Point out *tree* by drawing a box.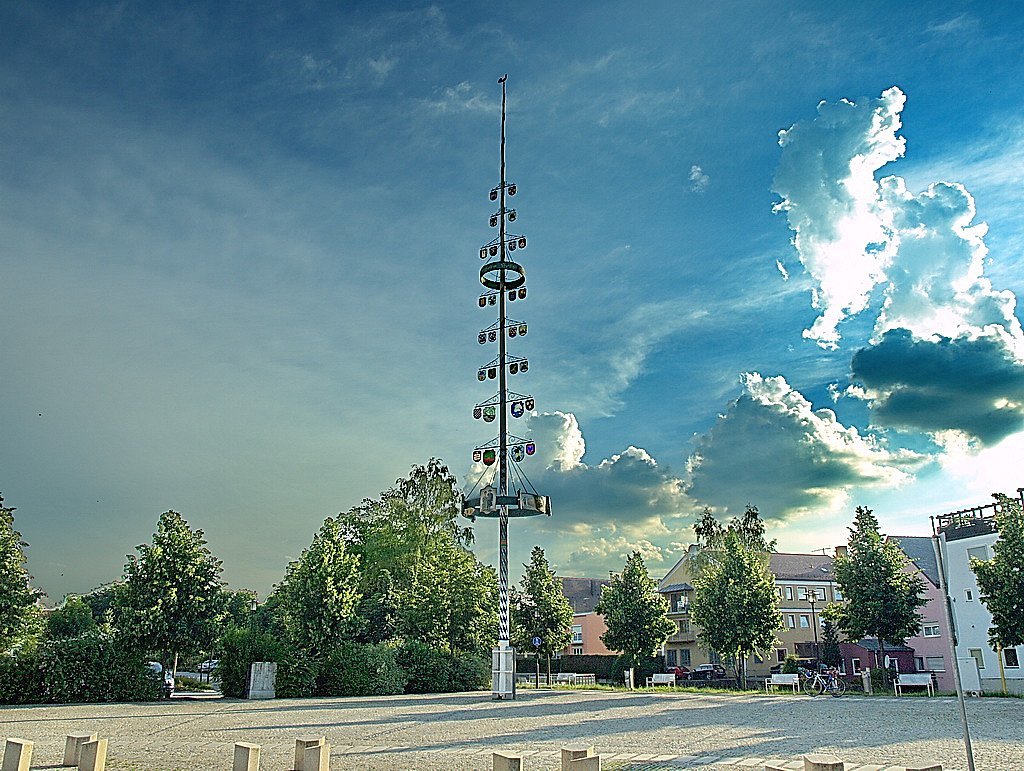
l=0, t=491, r=44, b=684.
